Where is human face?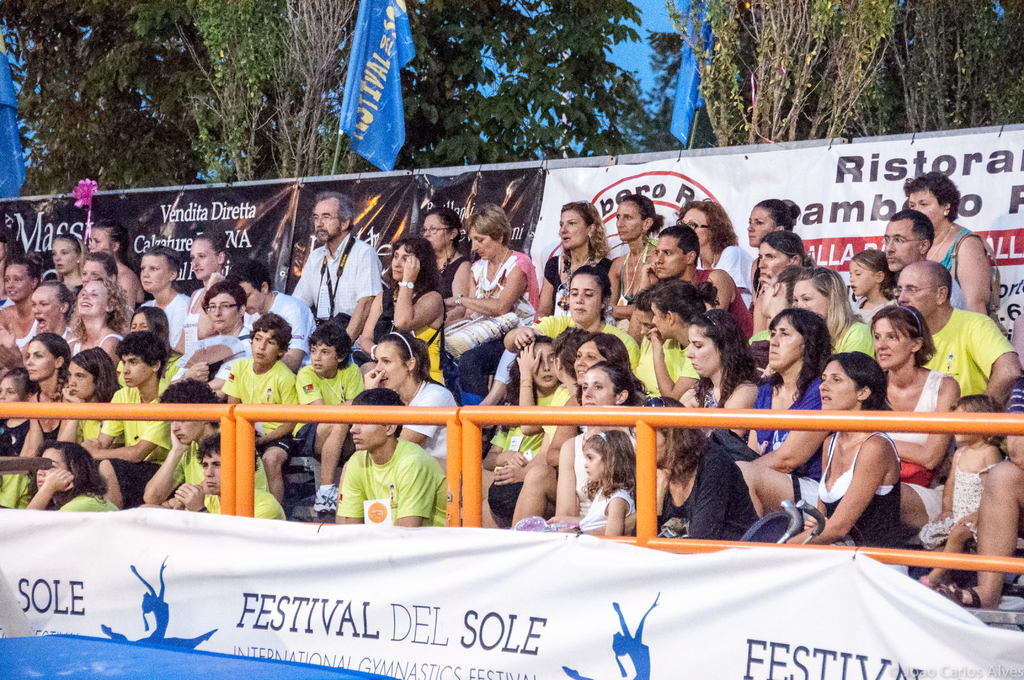
{"left": 189, "top": 238, "right": 218, "bottom": 279}.
